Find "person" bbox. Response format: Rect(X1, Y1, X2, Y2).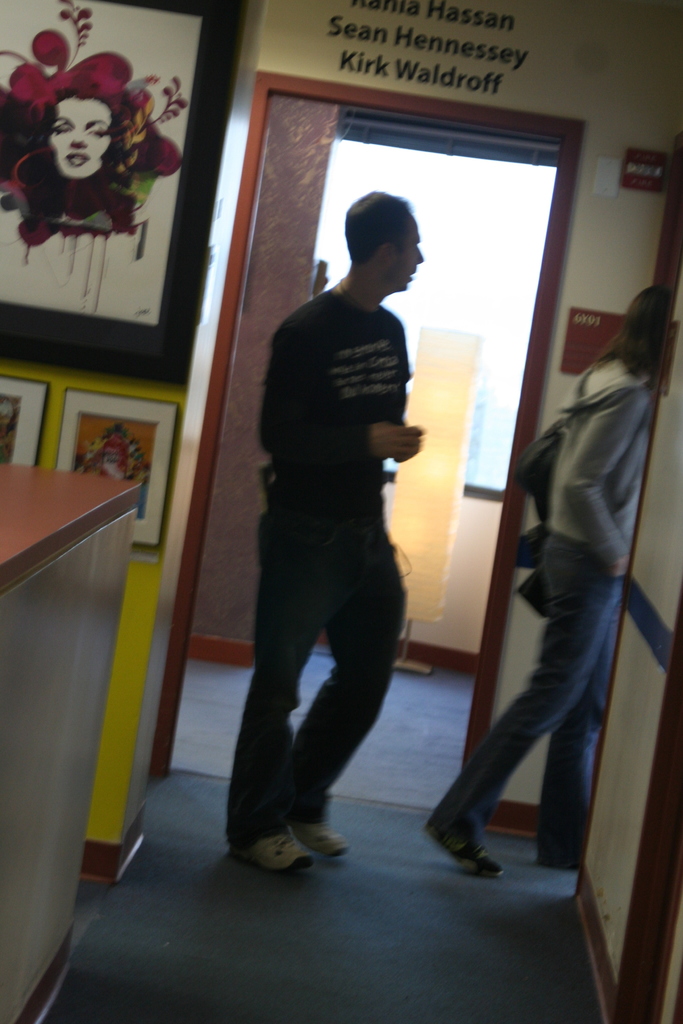
Rect(432, 278, 657, 893).
